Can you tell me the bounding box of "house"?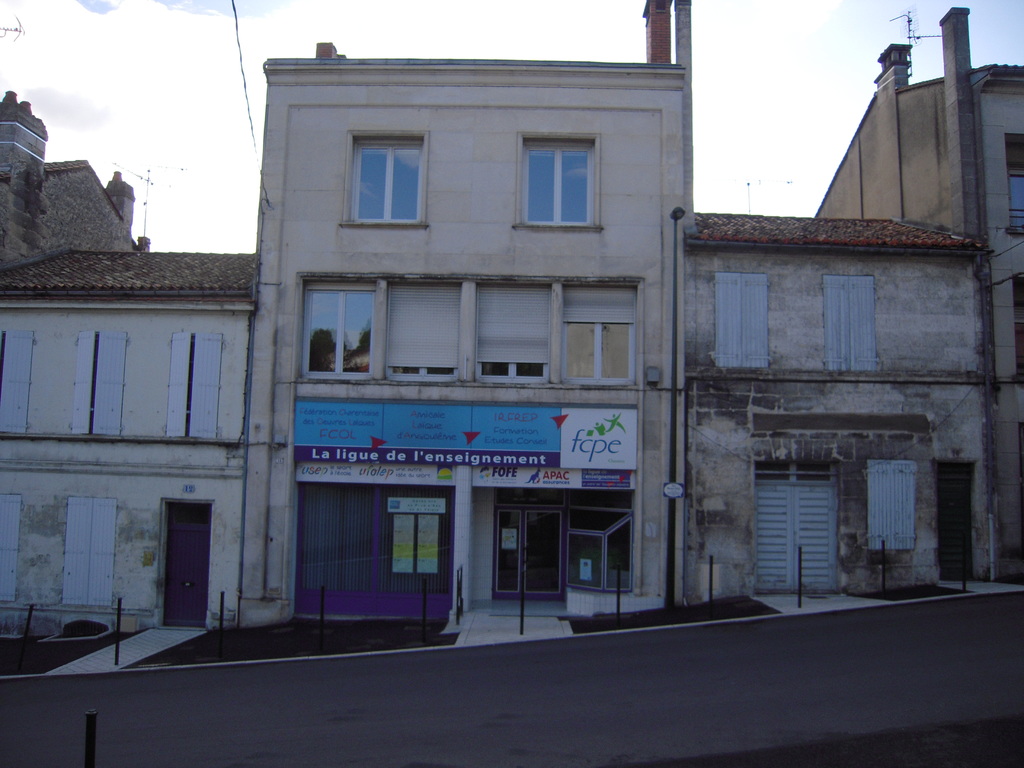
0:52:264:692.
